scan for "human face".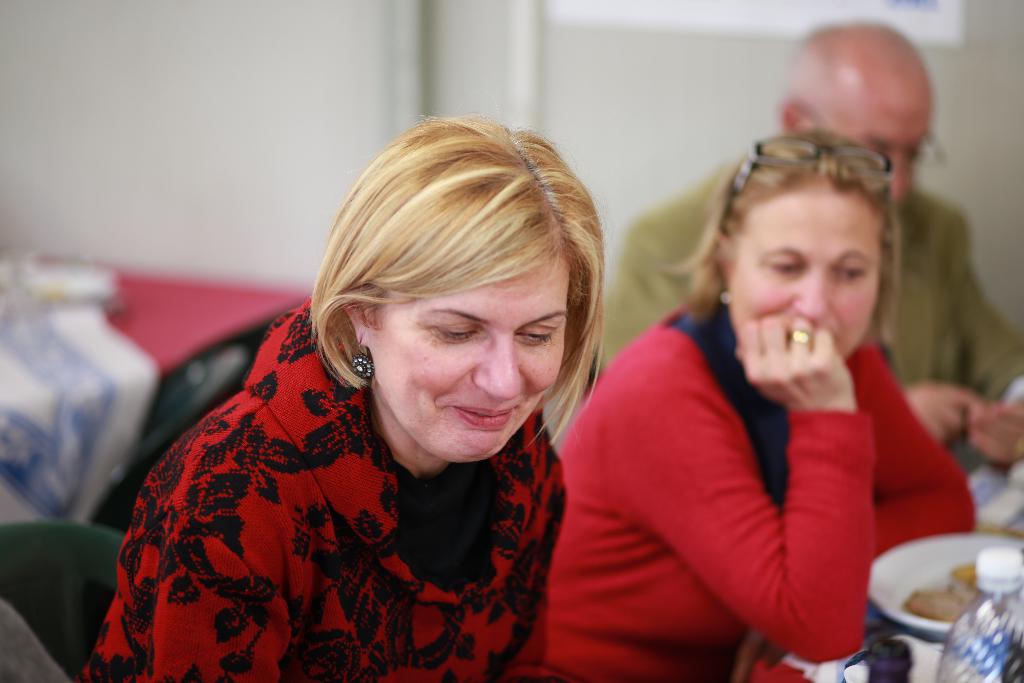
Scan result: l=729, t=193, r=883, b=356.
